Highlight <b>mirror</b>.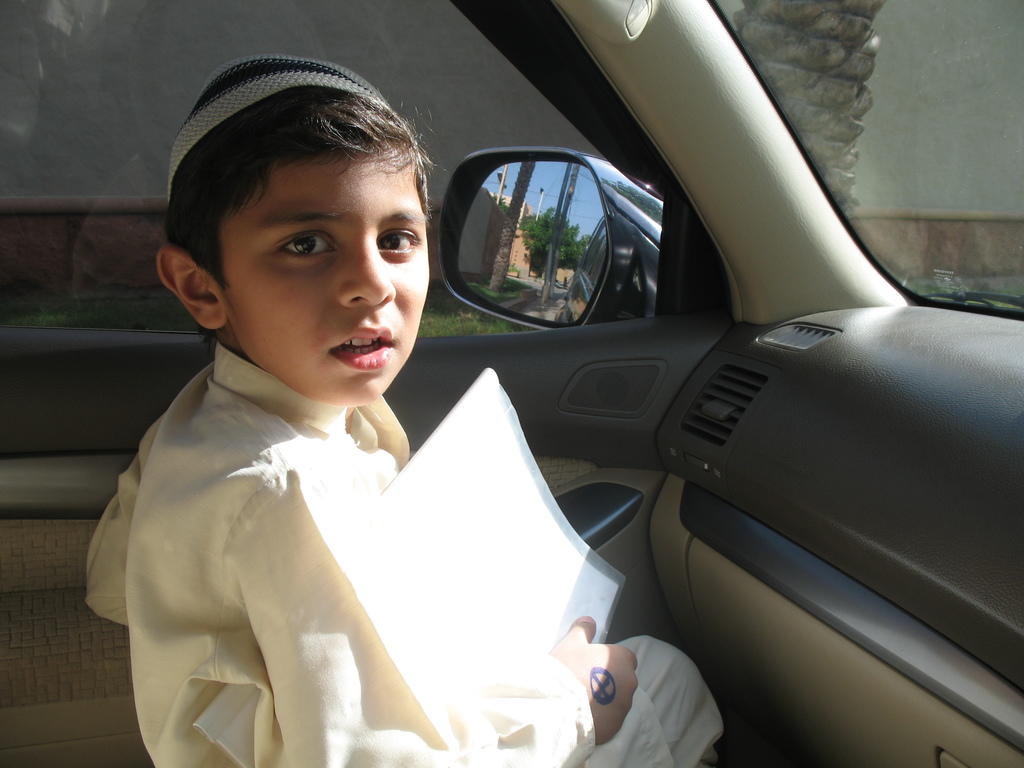
Highlighted region: crop(463, 163, 609, 330).
